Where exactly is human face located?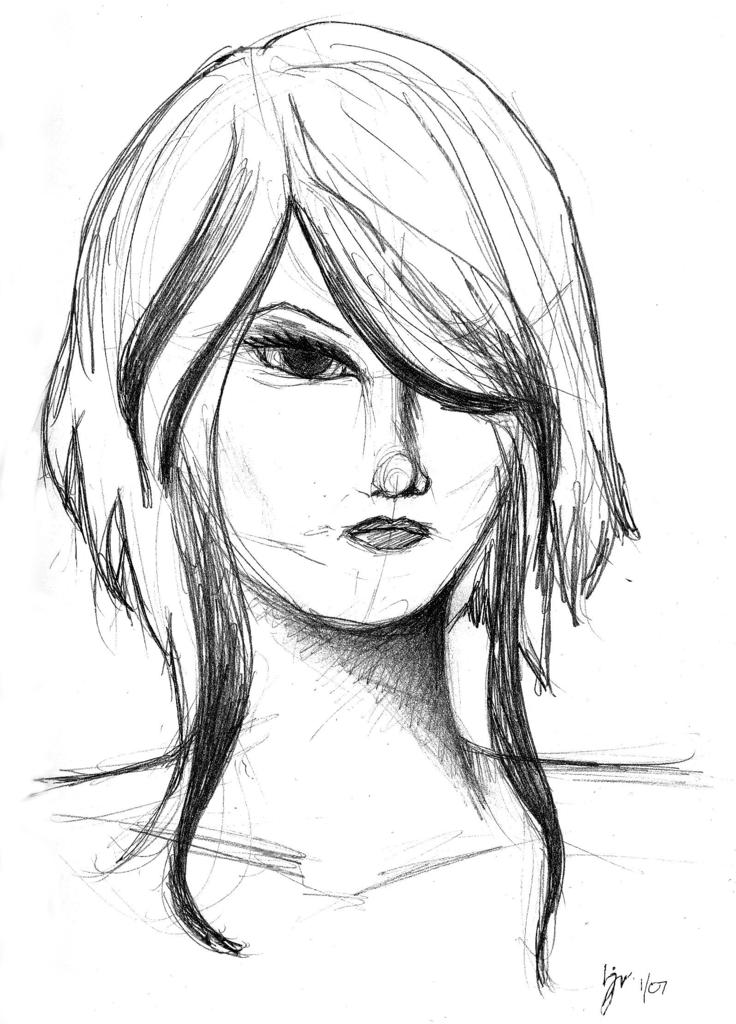
Its bounding box is pyautogui.locateOnScreen(173, 204, 515, 623).
